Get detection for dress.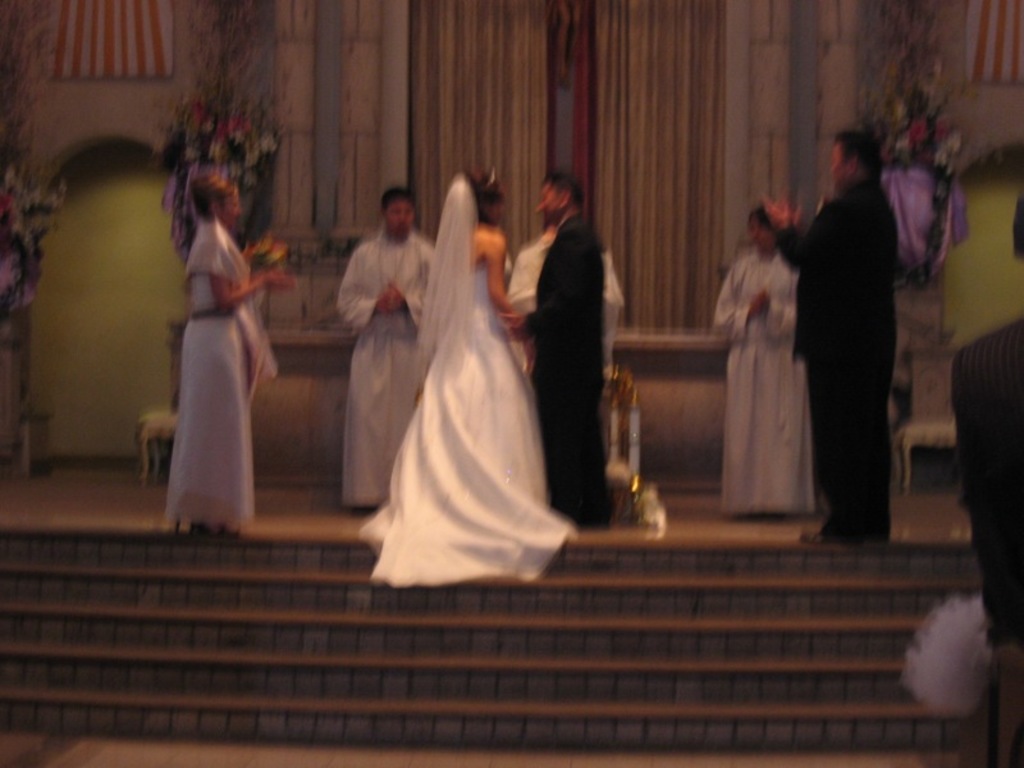
Detection: [left=339, top=232, right=438, bottom=508].
